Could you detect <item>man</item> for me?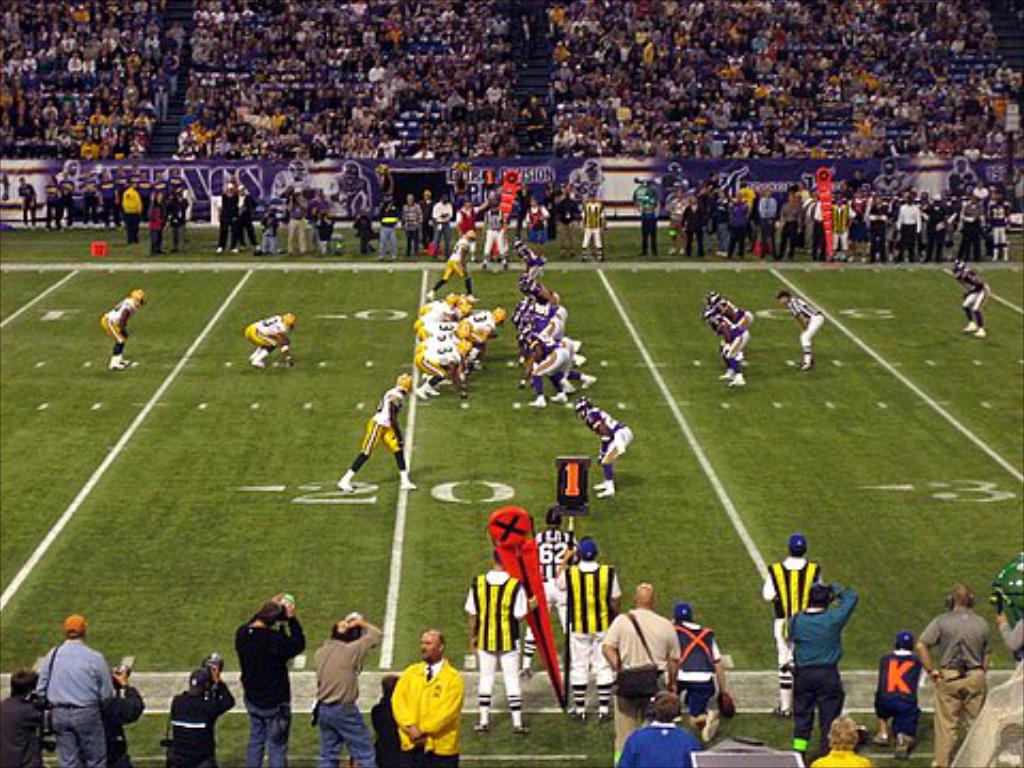
Detection result: 250, 311, 297, 378.
